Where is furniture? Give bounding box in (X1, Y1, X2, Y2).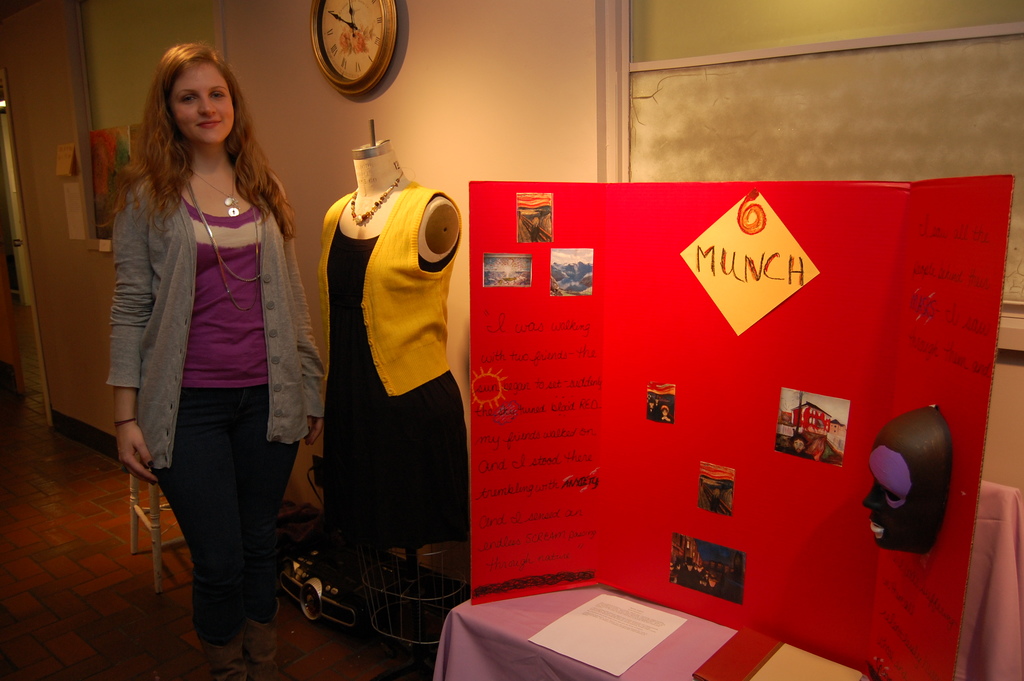
(127, 451, 189, 593).
